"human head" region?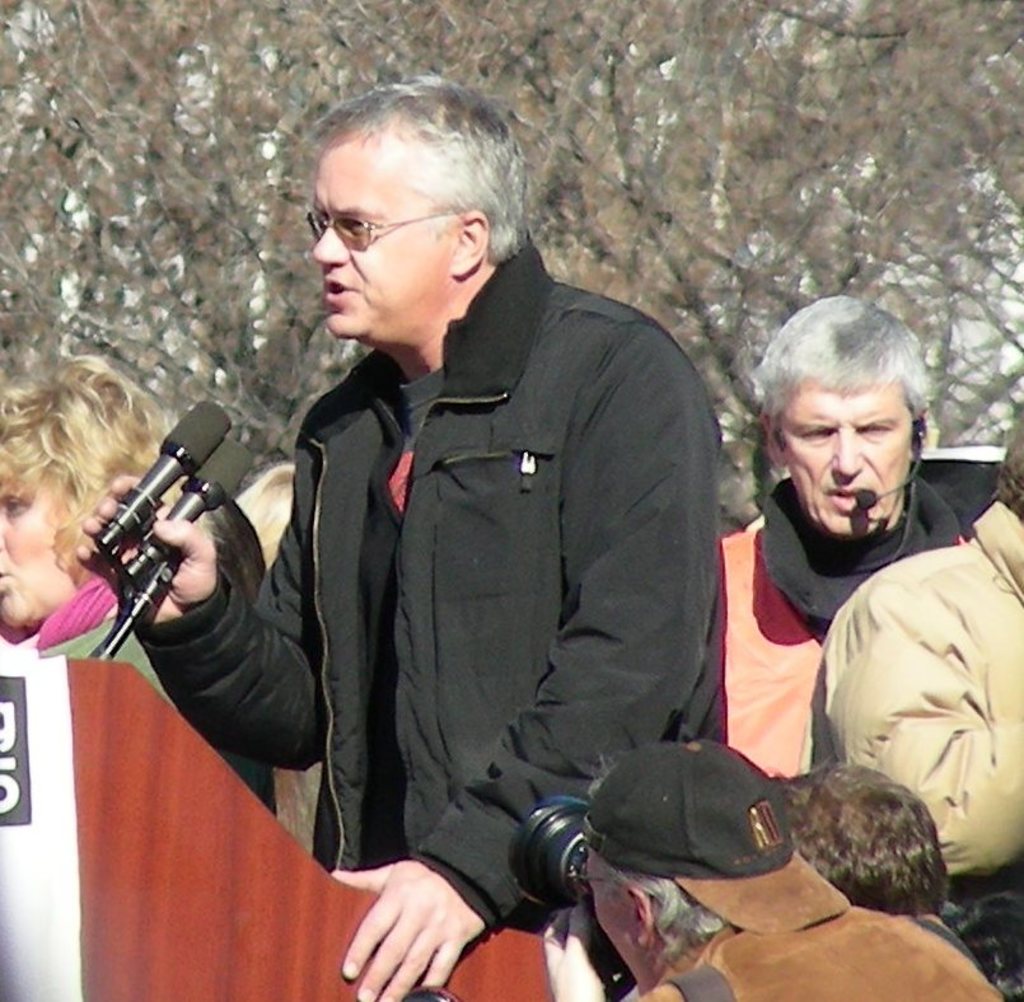
(x1=772, y1=755, x2=946, y2=922)
